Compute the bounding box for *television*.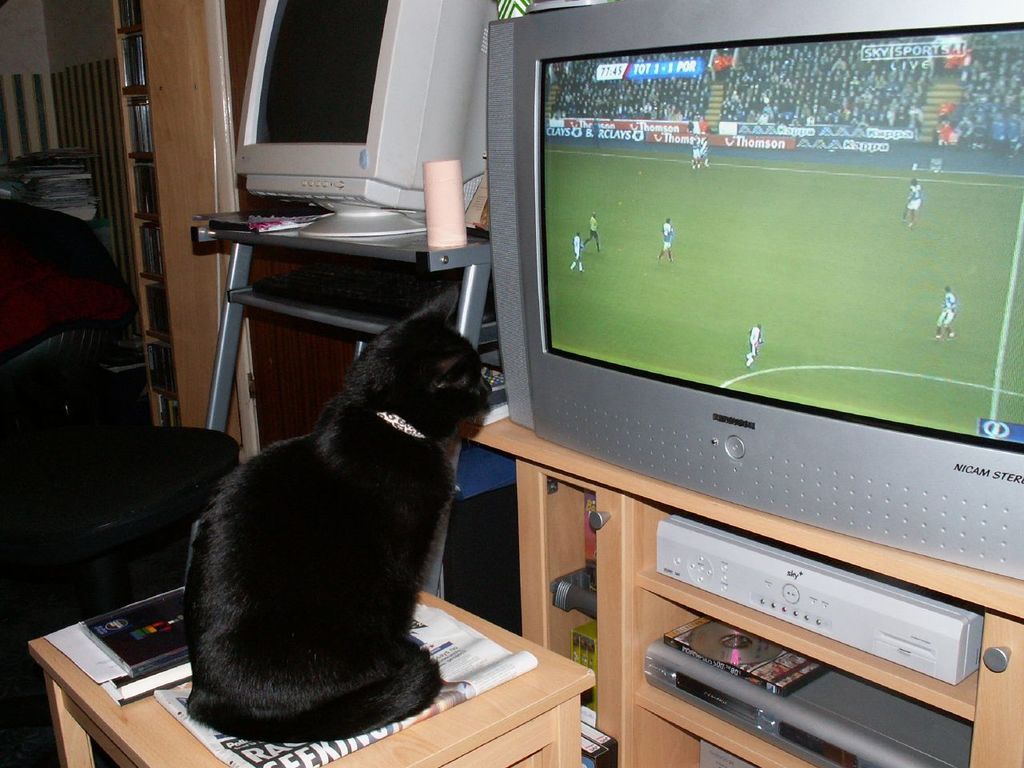
[left=486, top=0, right=1023, bottom=584].
